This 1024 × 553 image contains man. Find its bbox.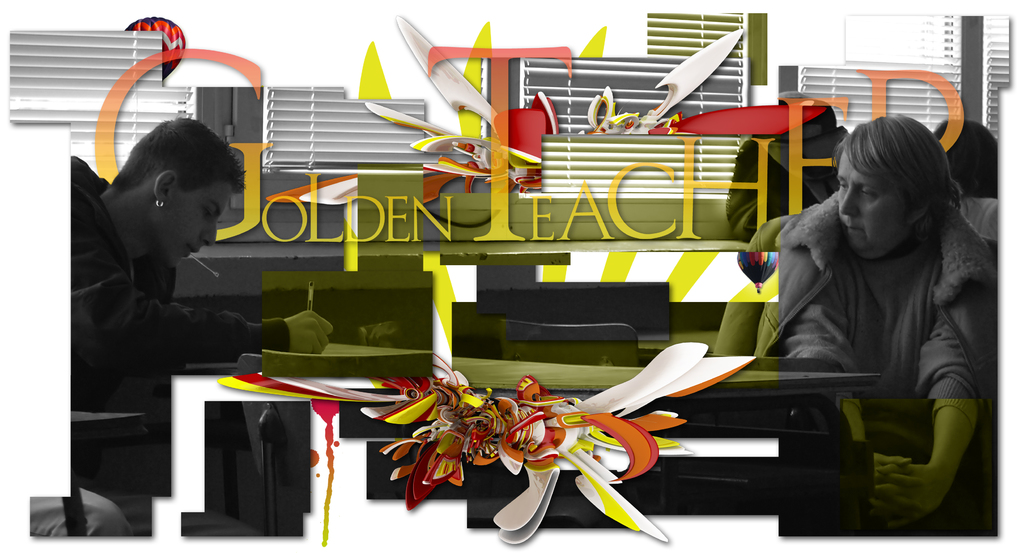
x1=25, y1=115, x2=332, y2=541.
